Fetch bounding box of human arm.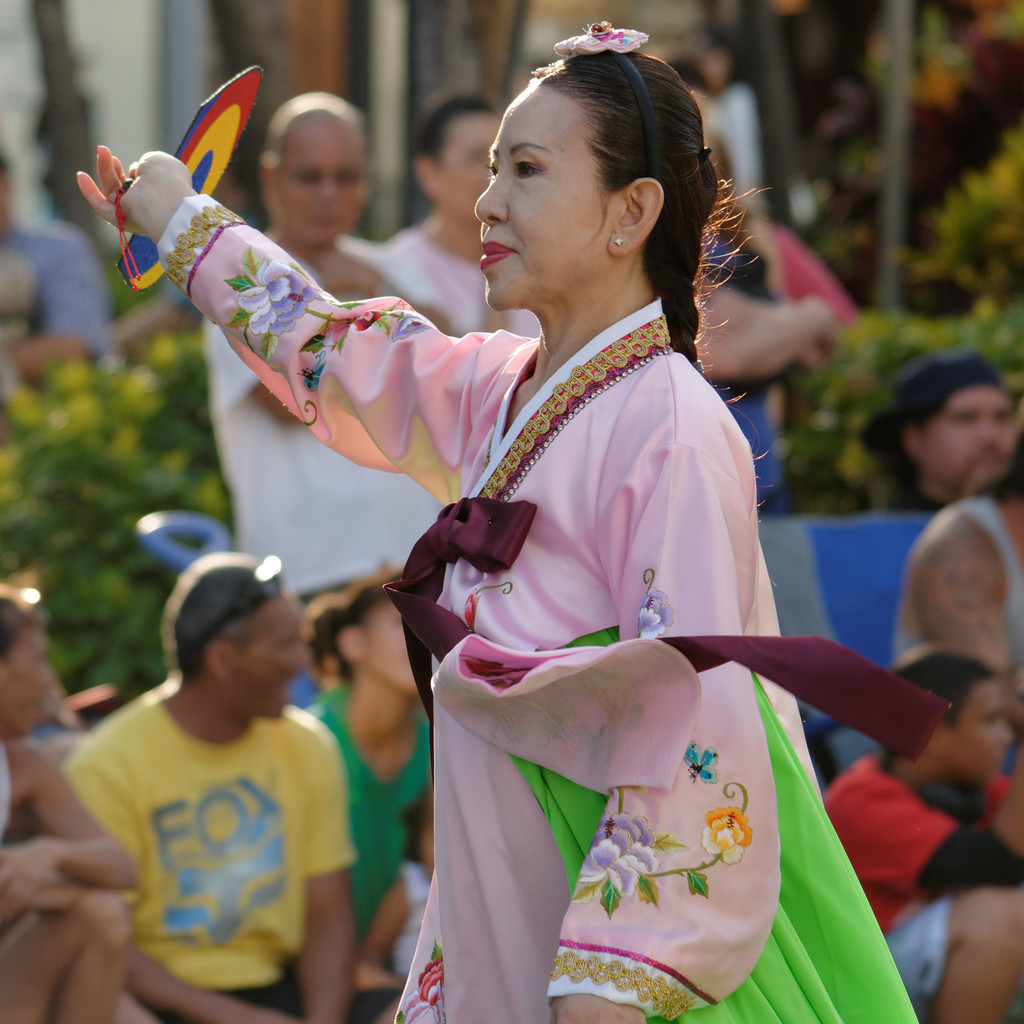
Bbox: box(75, 753, 311, 1023).
